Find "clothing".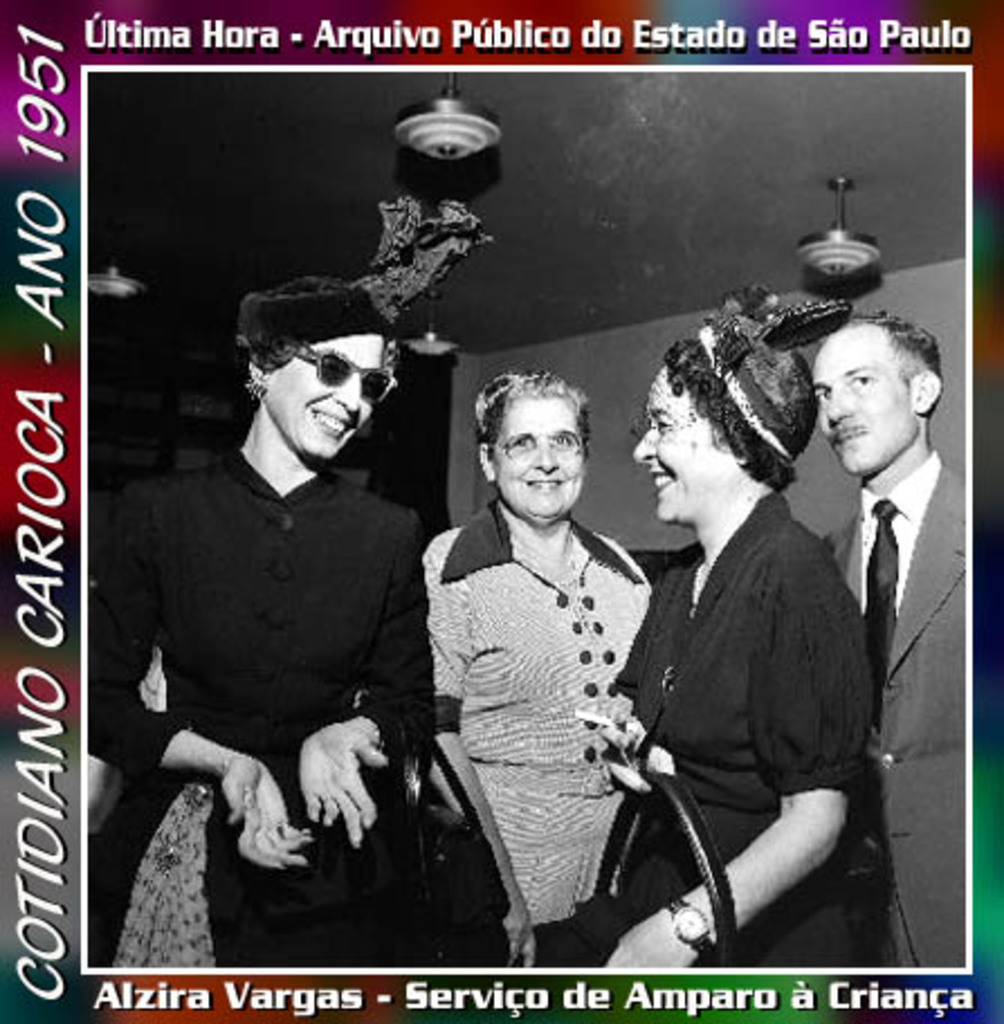
<bbox>624, 499, 862, 954</bbox>.
